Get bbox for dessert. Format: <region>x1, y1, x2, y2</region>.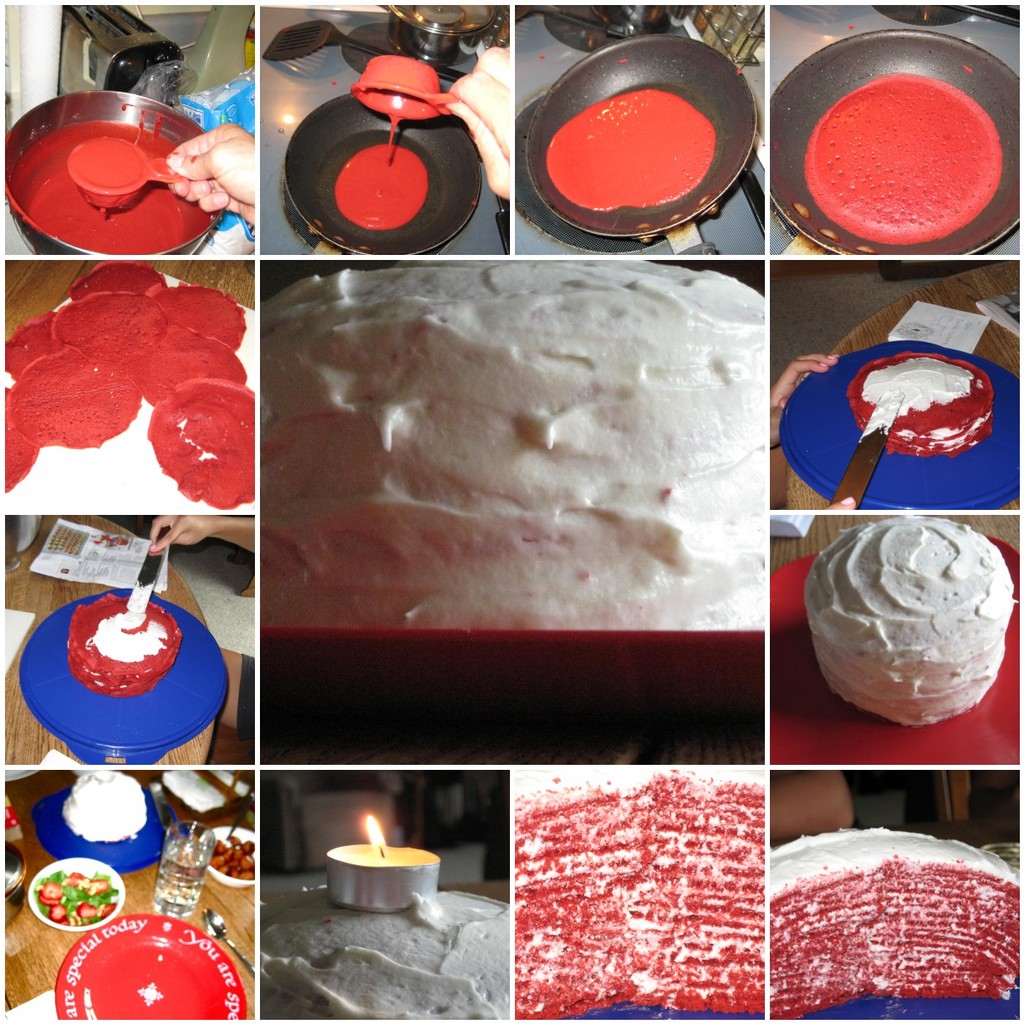
<region>804, 518, 1010, 731</region>.
